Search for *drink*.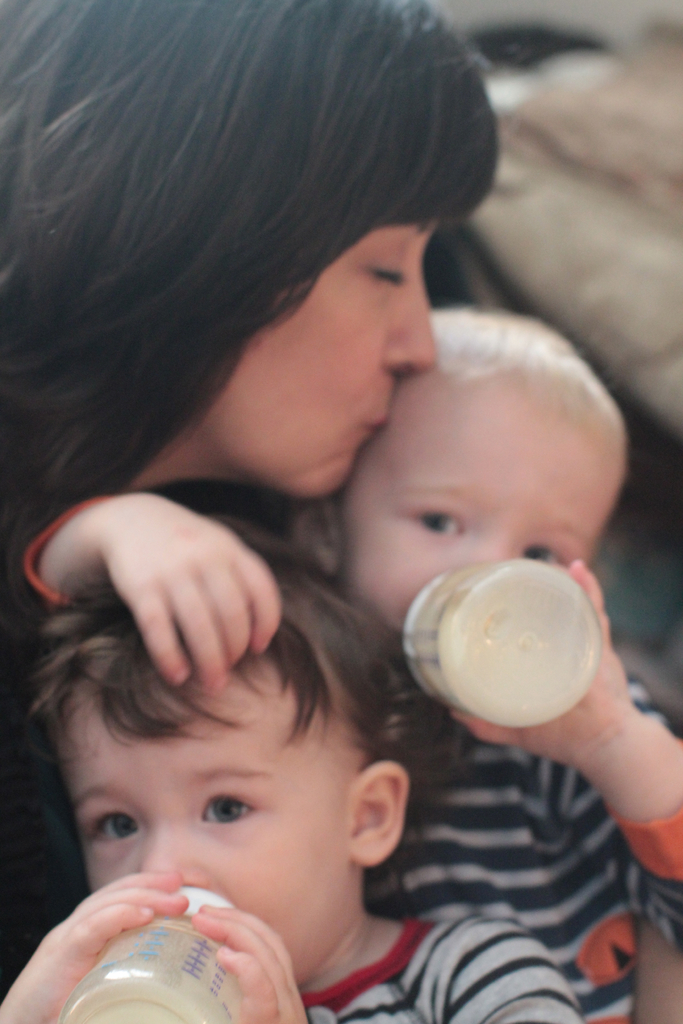
Found at bbox=(407, 561, 636, 753).
